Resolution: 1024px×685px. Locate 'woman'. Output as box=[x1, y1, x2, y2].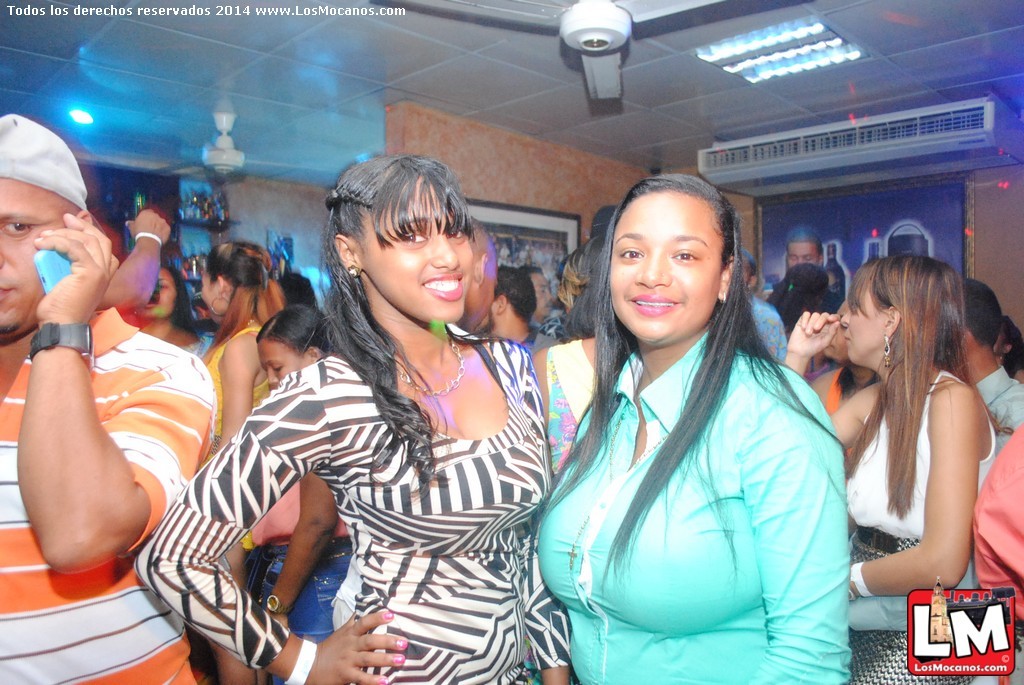
box=[526, 153, 847, 684].
